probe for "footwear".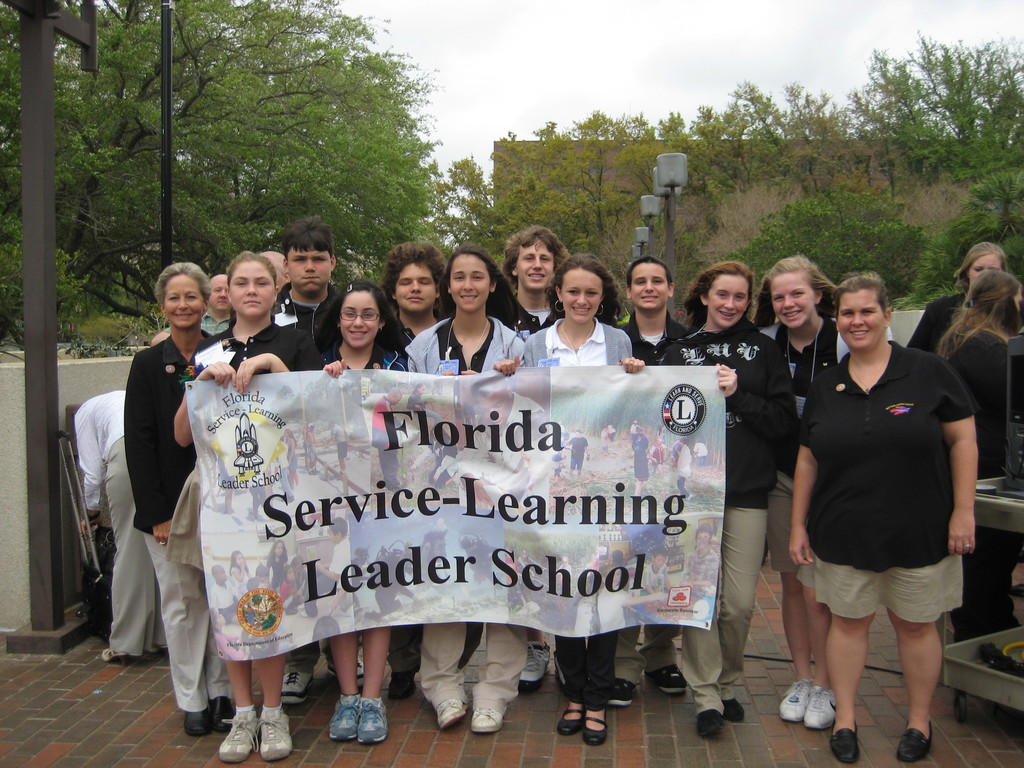
Probe result: {"x1": 355, "y1": 696, "x2": 387, "y2": 743}.
